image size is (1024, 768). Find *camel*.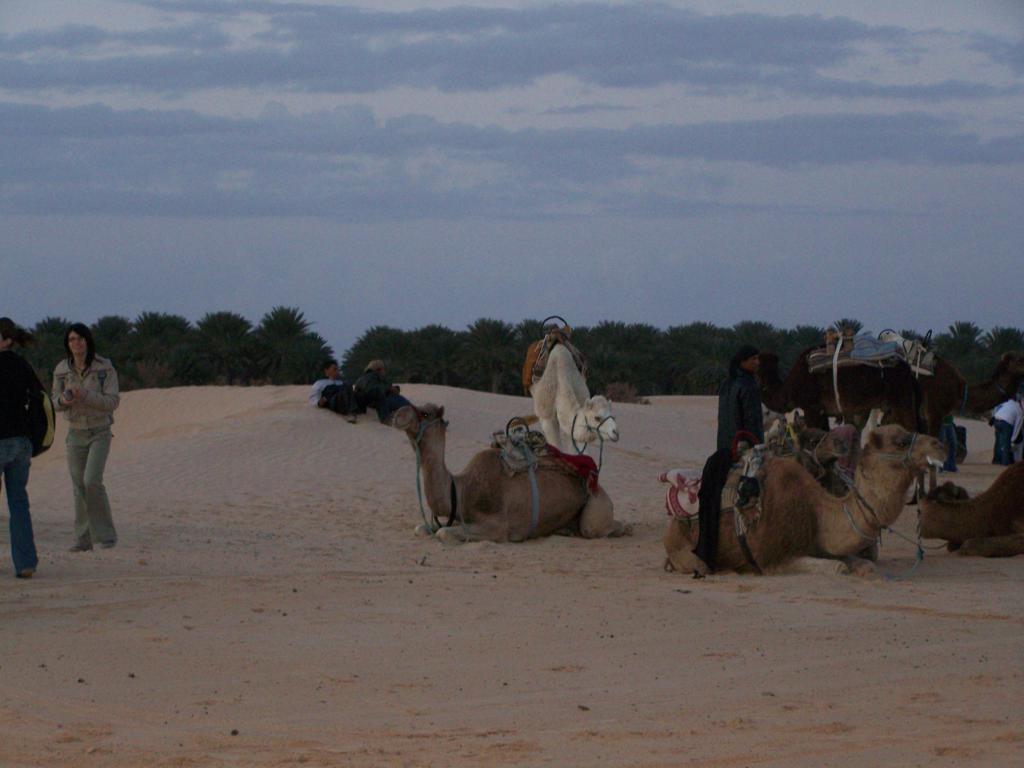
[916, 458, 1023, 556].
